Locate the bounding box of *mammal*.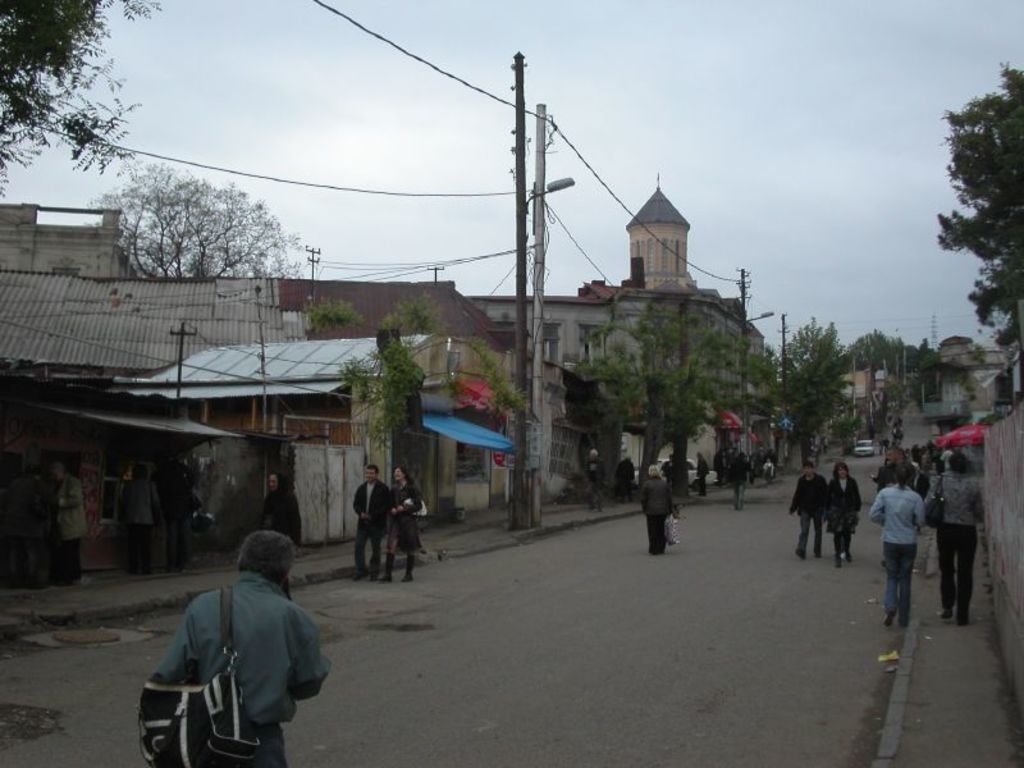
Bounding box: 714:445:726:484.
